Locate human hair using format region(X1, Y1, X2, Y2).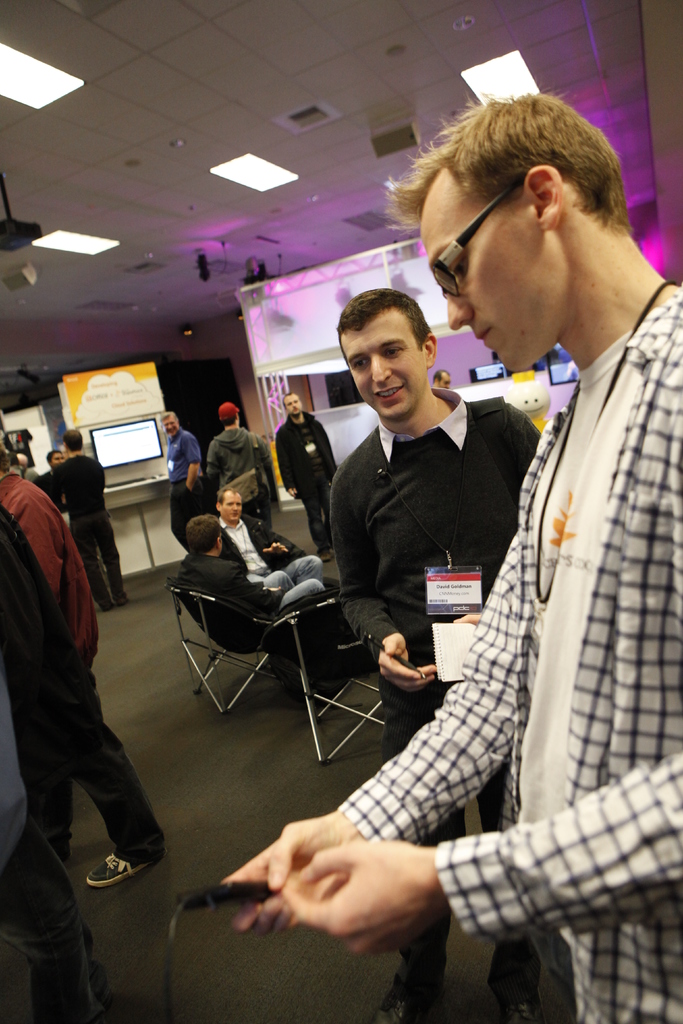
region(334, 293, 436, 369).
